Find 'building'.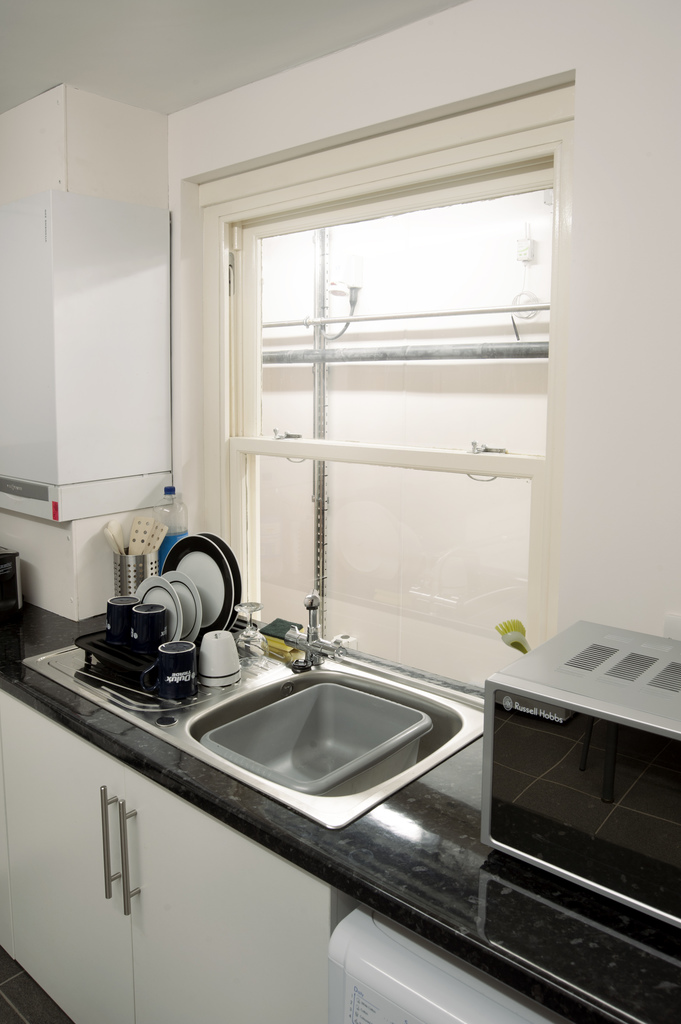
<box>0,0,680,1023</box>.
